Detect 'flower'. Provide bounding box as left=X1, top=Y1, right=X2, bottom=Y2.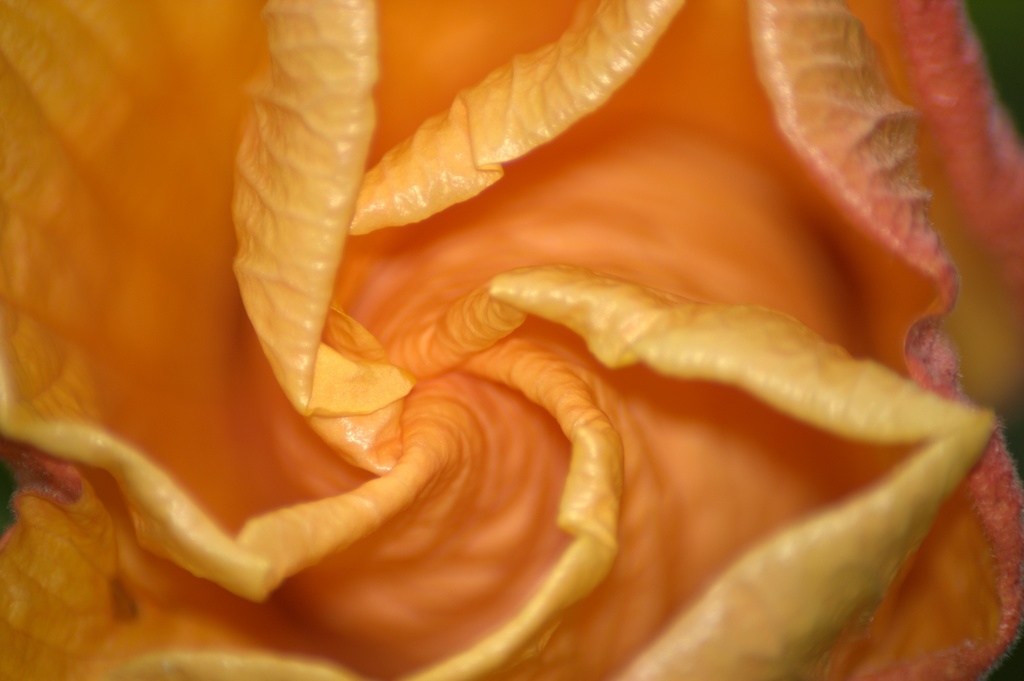
left=0, top=0, right=1023, bottom=680.
